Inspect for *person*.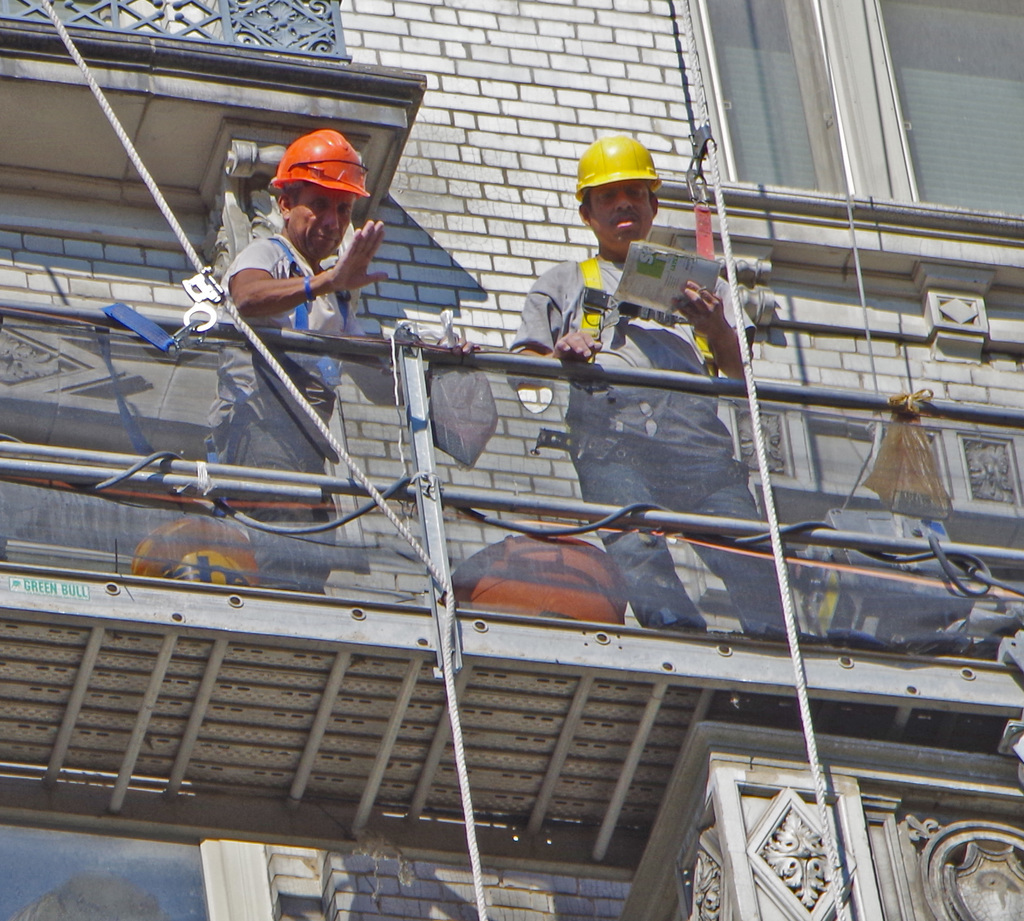
Inspection: x1=512 y1=125 x2=805 y2=642.
